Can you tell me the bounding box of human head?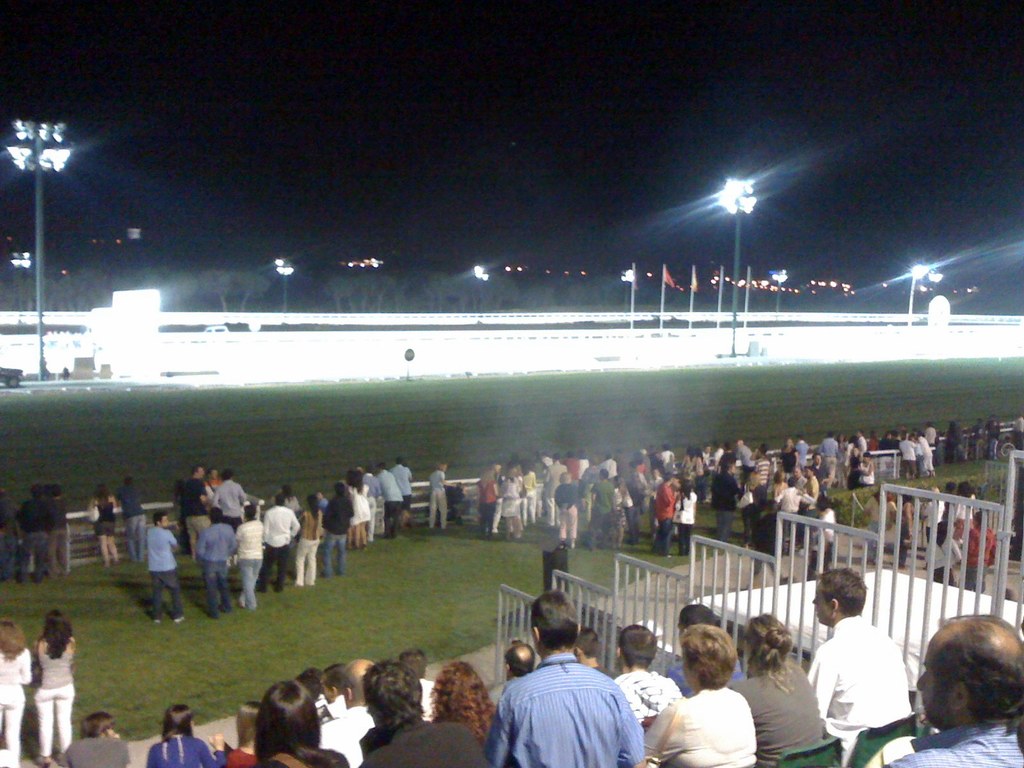
435,460,449,474.
